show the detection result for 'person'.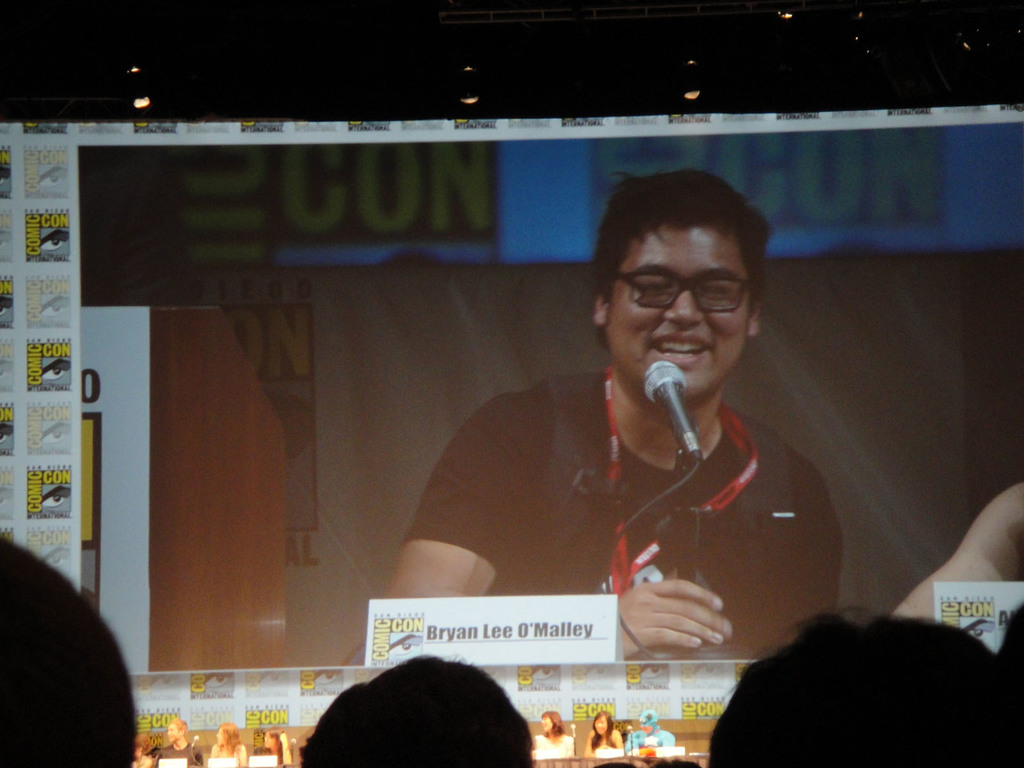
box(888, 479, 1023, 621).
